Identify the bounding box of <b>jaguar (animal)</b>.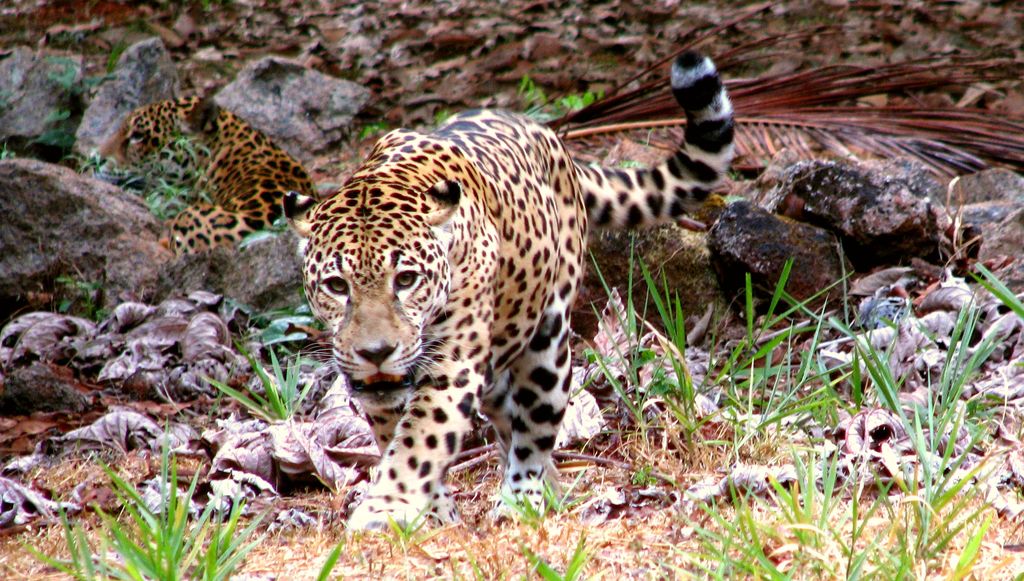
locate(284, 52, 736, 539).
